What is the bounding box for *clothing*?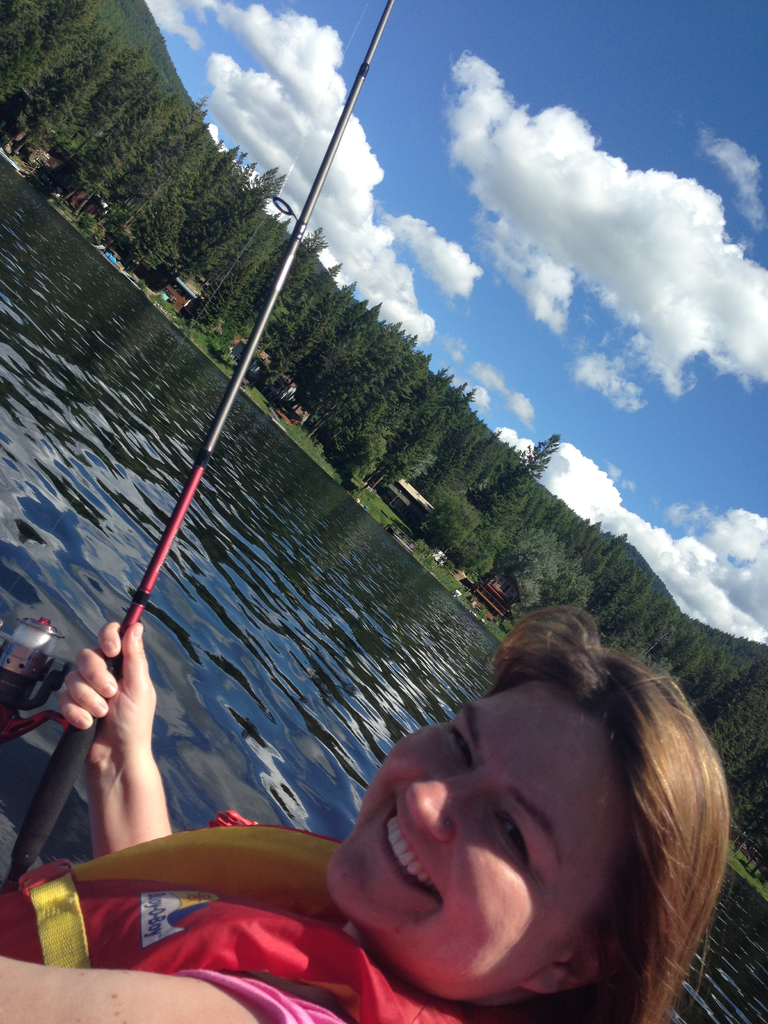
box(173, 969, 349, 1023).
